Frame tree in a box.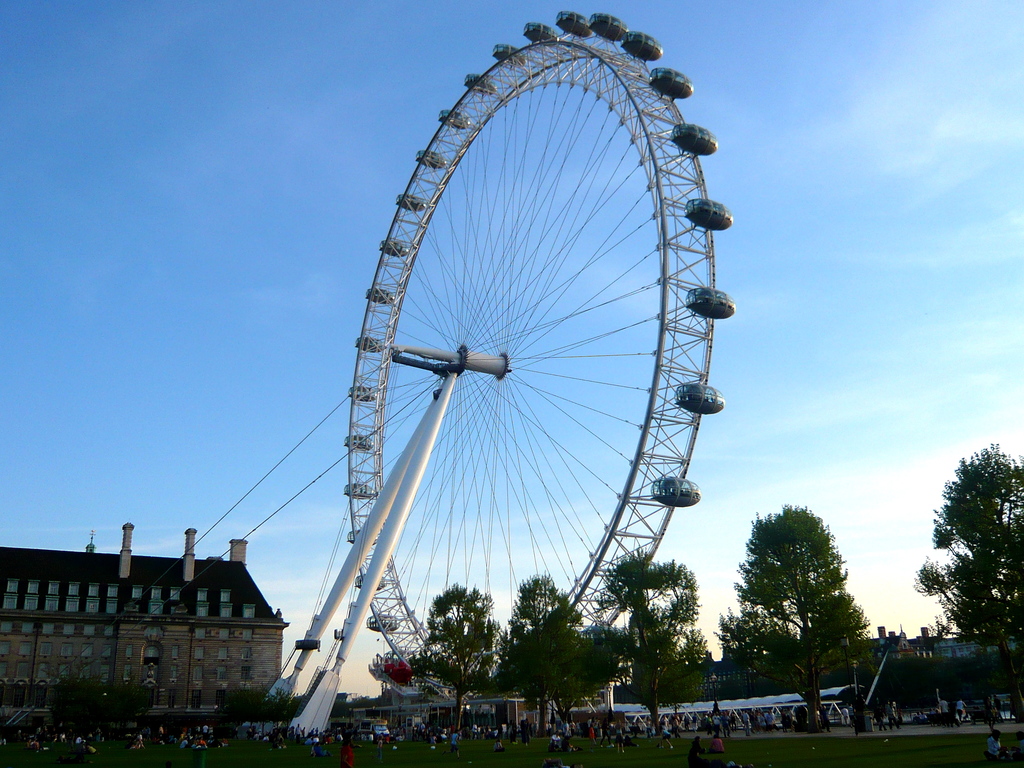
<box>909,437,1023,717</box>.
